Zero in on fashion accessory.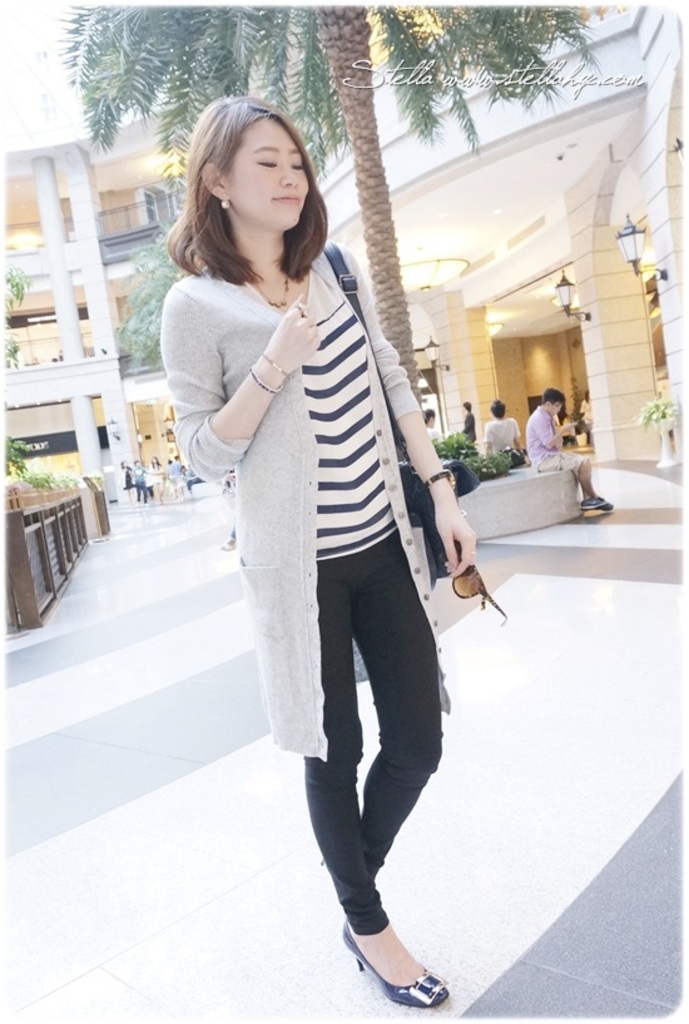
Zeroed in: 425,465,458,490.
